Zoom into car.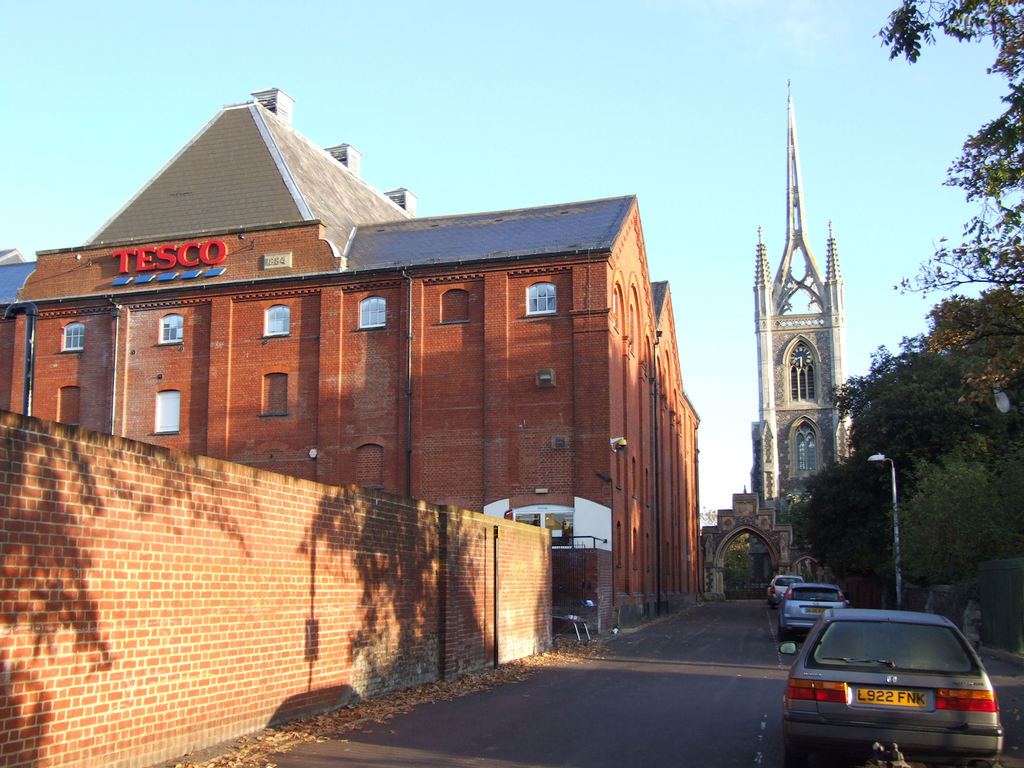
Zoom target: select_region(760, 568, 808, 606).
